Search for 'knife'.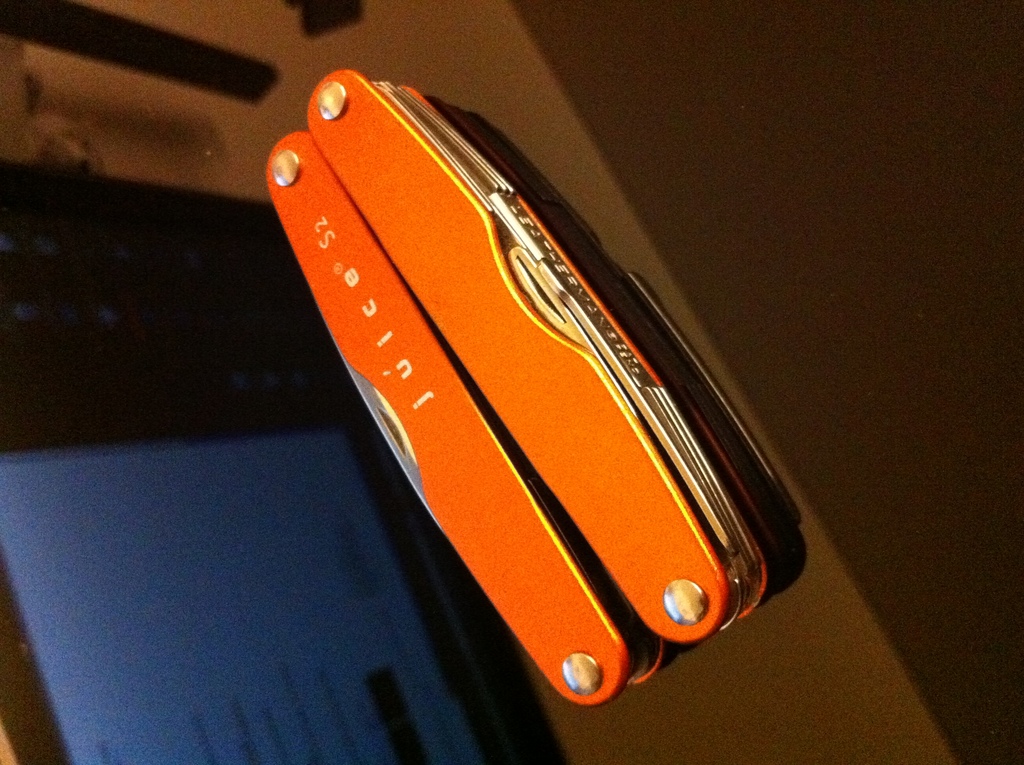
Found at [x1=253, y1=125, x2=673, y2=721].
